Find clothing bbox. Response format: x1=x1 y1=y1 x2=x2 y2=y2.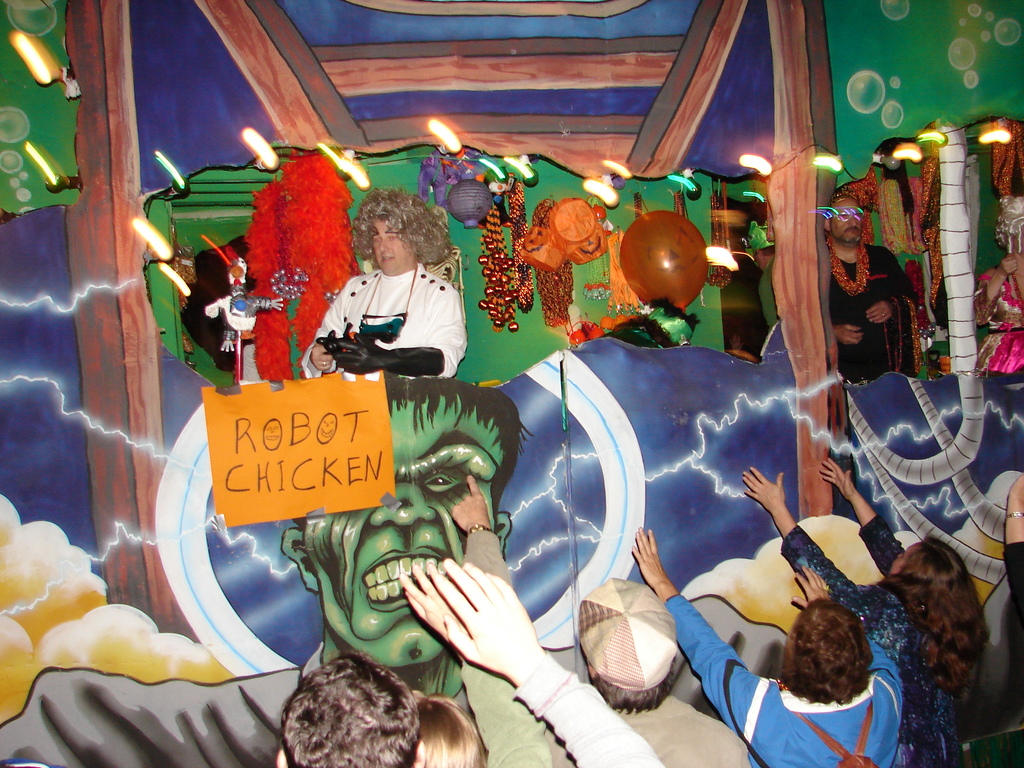
x1=822 y1=241 x2=920 y2=383.
